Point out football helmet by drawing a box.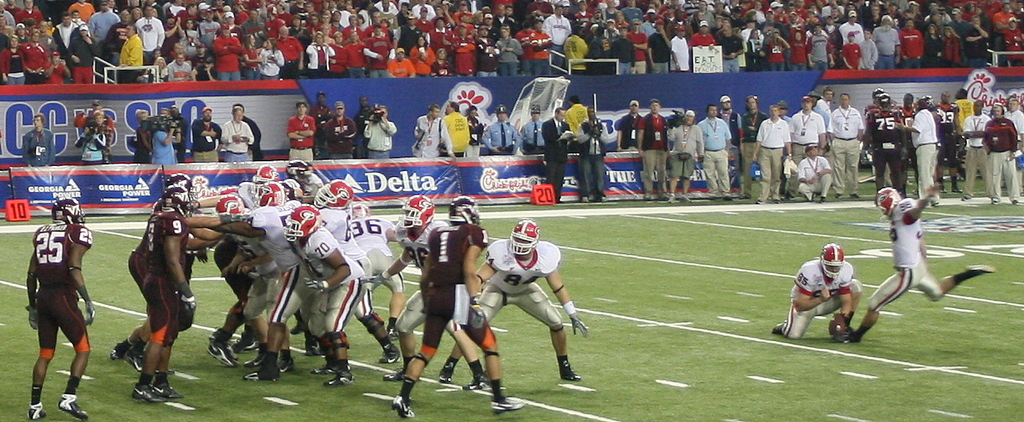
pyautogui.locateOnScreen(875, 95, 889, 113).
